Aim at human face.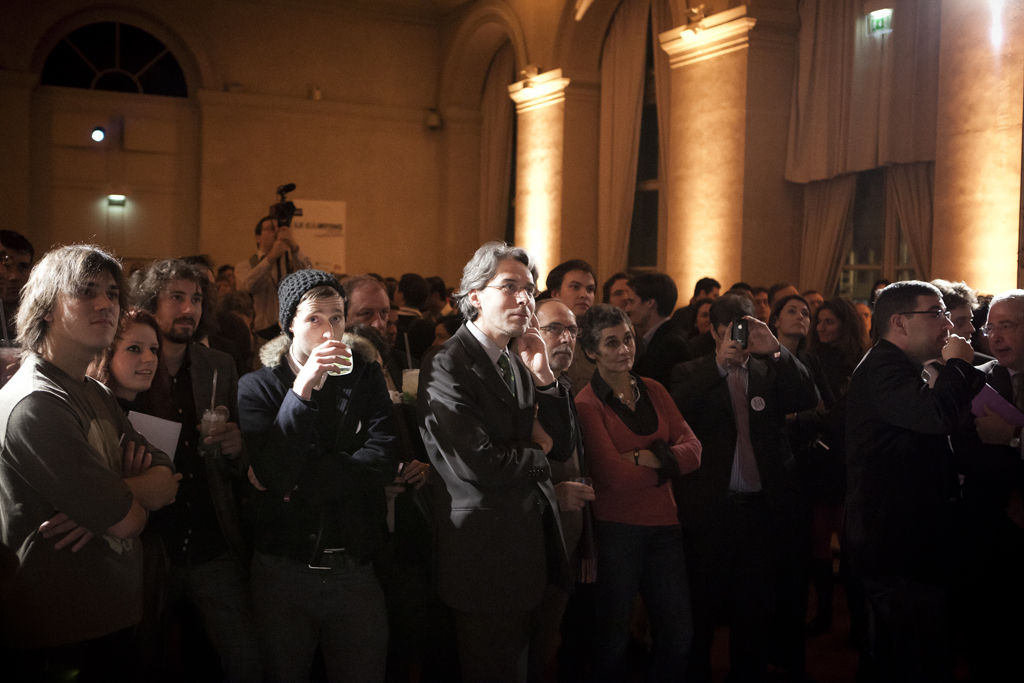
Aimed at {"left": 626, "top": 286, "right": 647, "bottom": 324}.
